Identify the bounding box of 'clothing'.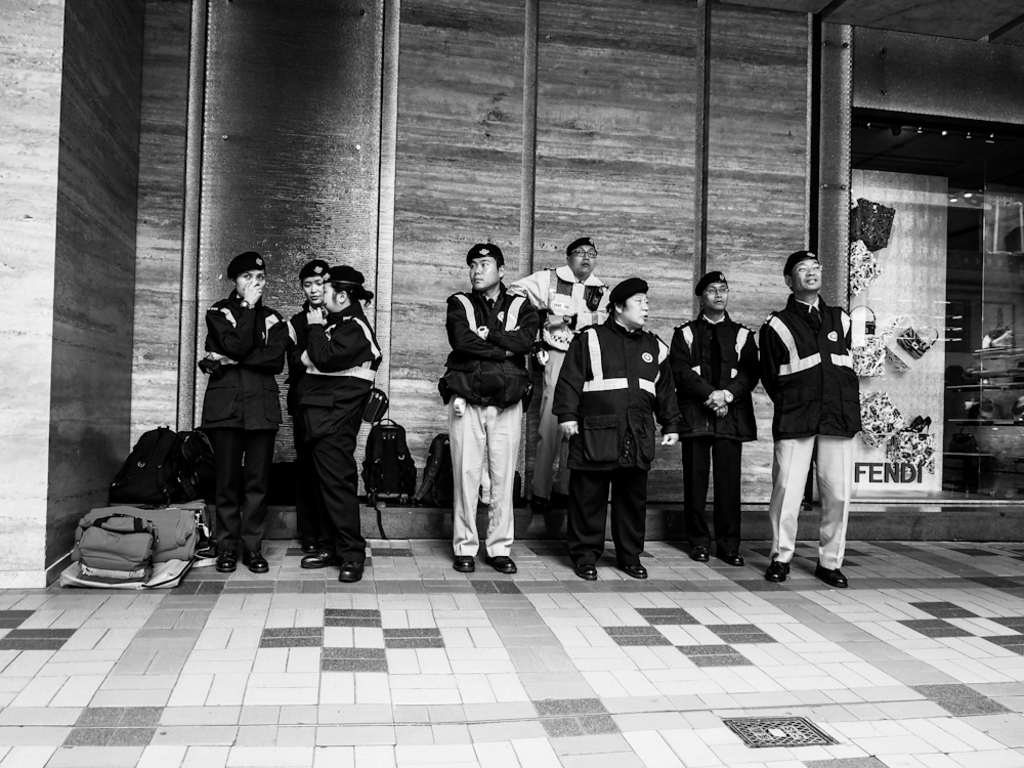
crop(665, 312, 766, 555).
